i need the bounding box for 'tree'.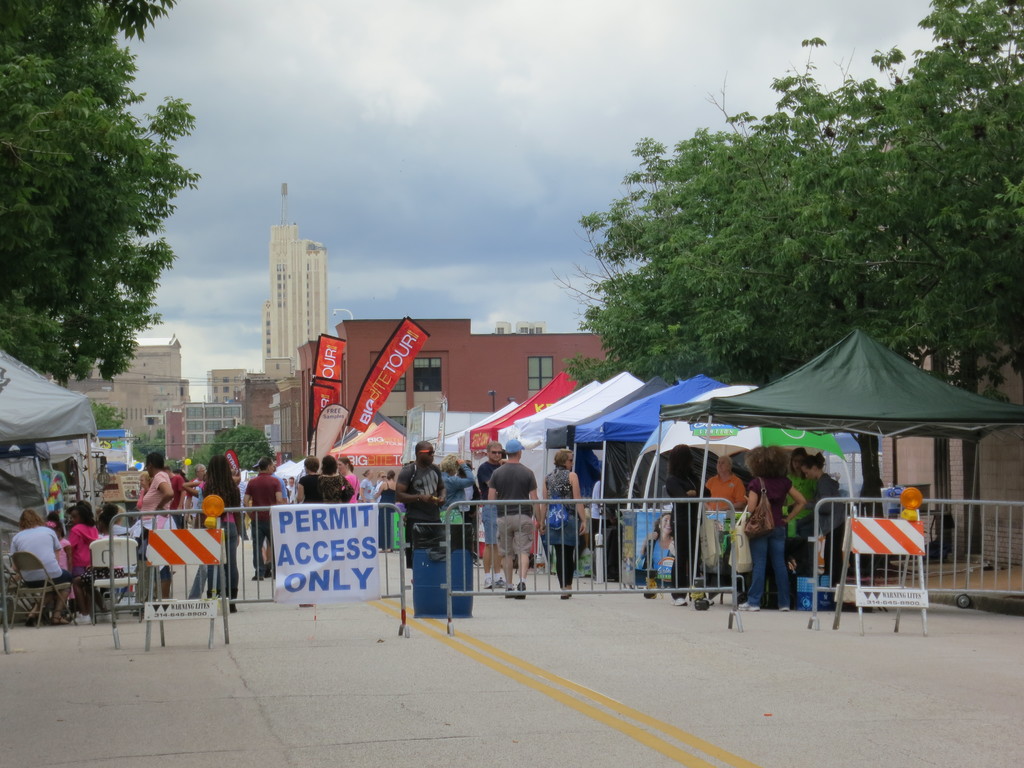
Here it is: rect(87, 398, 123, 431).
